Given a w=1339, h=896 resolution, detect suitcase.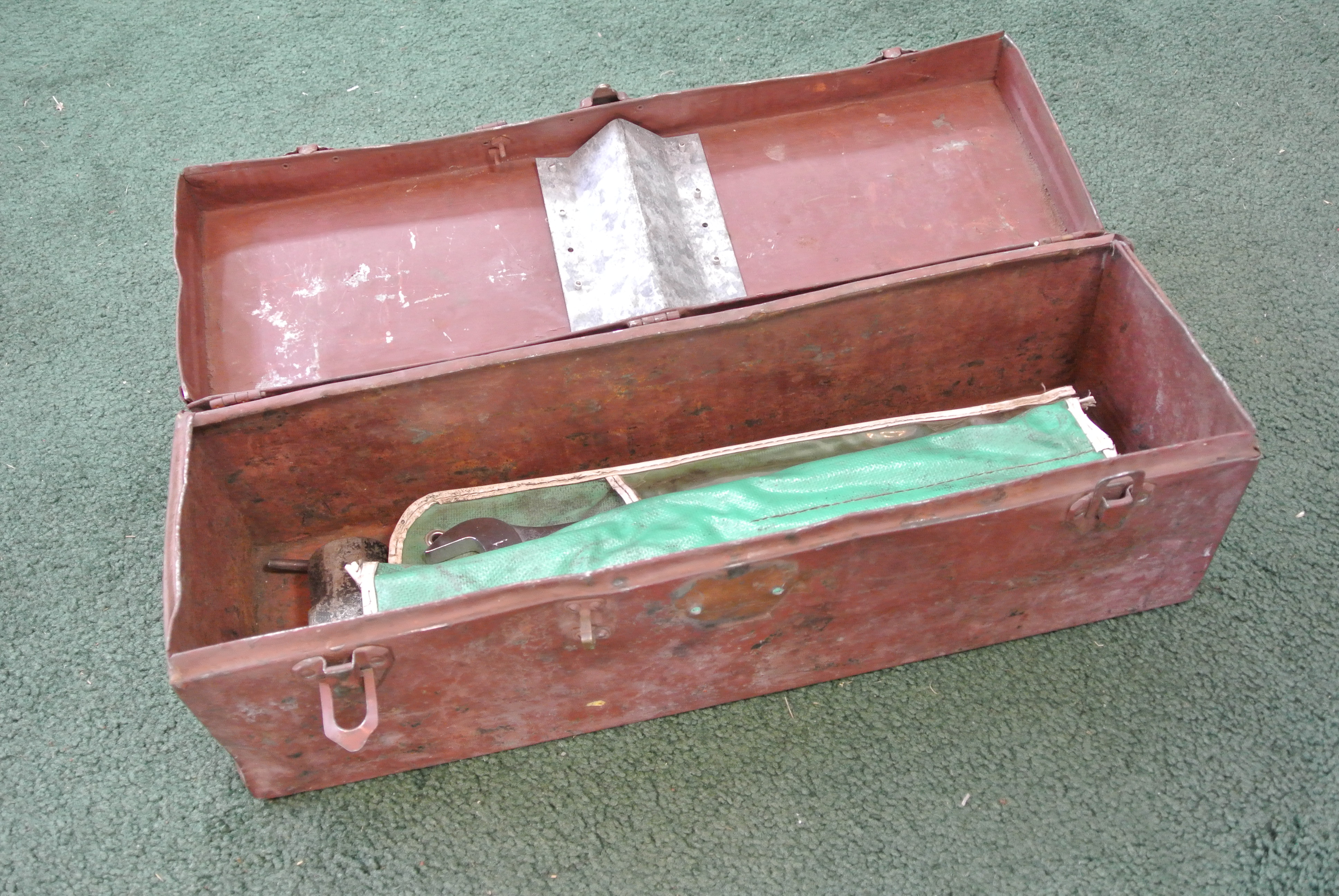
l=55, t=10, r=440, b=279.
